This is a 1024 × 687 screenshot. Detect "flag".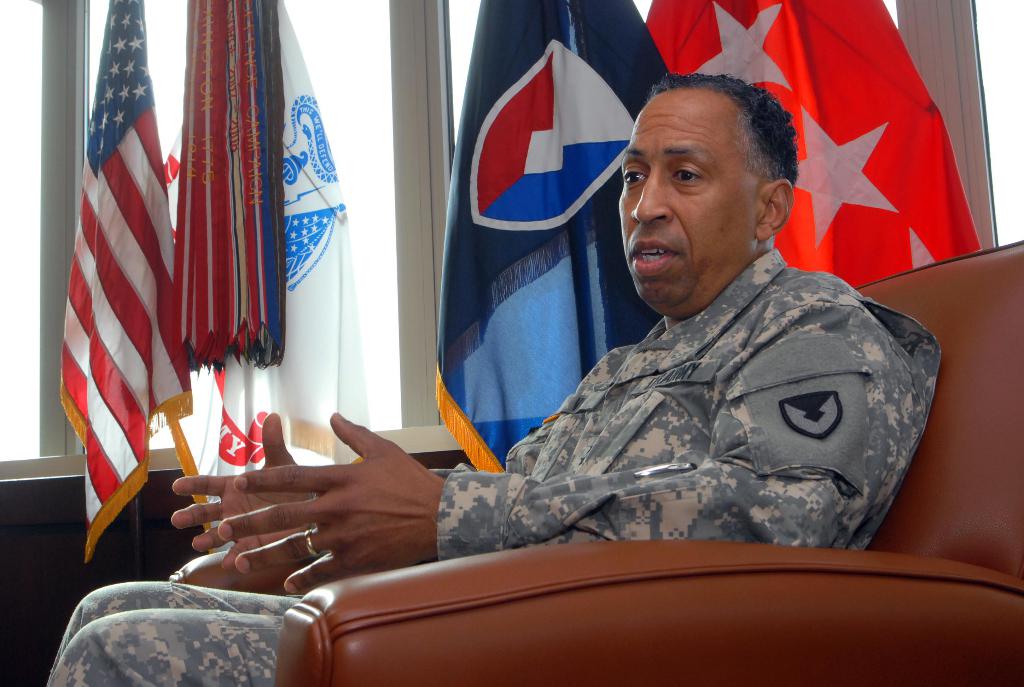
x1=643 y1=3 x2=973 y2=295.
